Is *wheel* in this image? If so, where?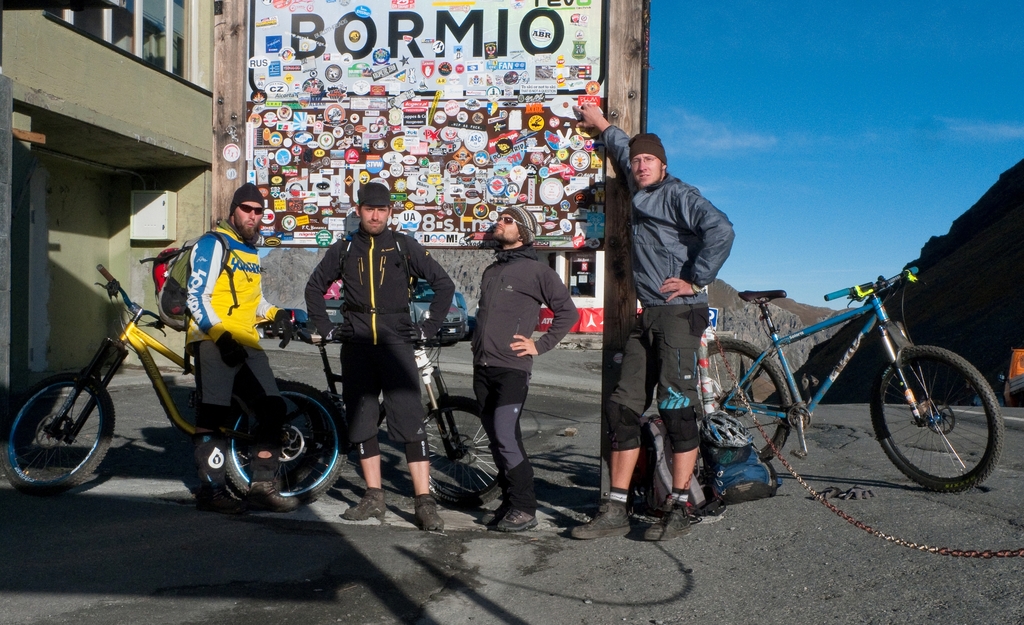
Yes, at (left=12, top=379, right=106, bottom=492).
